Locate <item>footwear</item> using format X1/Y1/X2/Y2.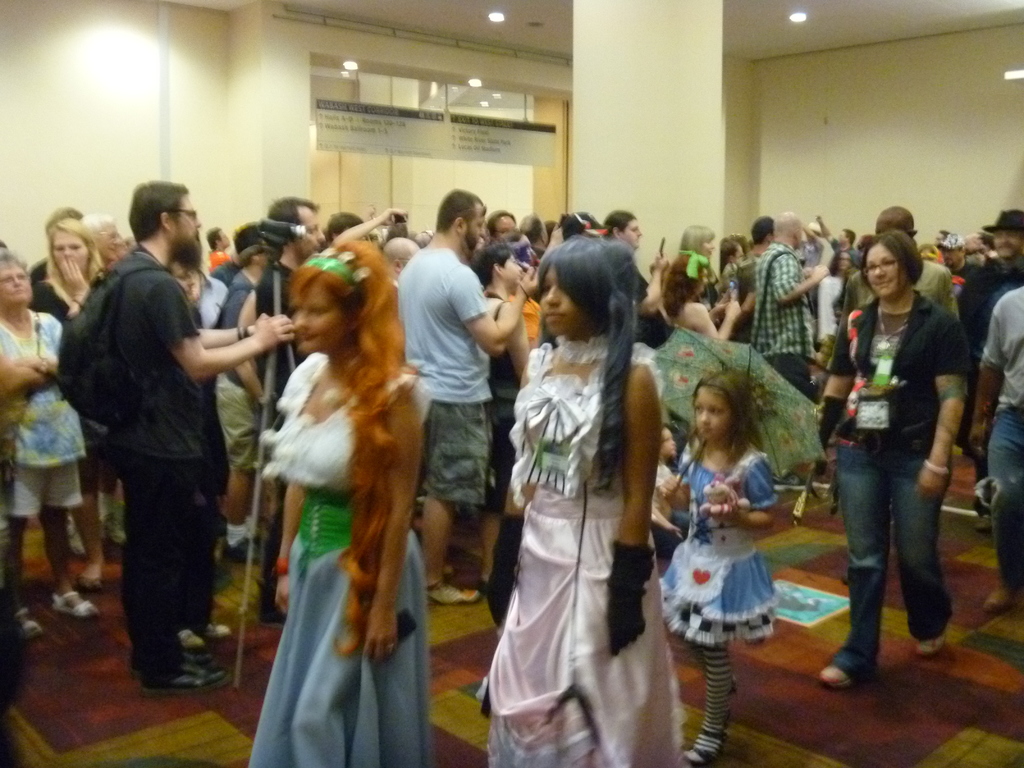
218/531/259/566.
